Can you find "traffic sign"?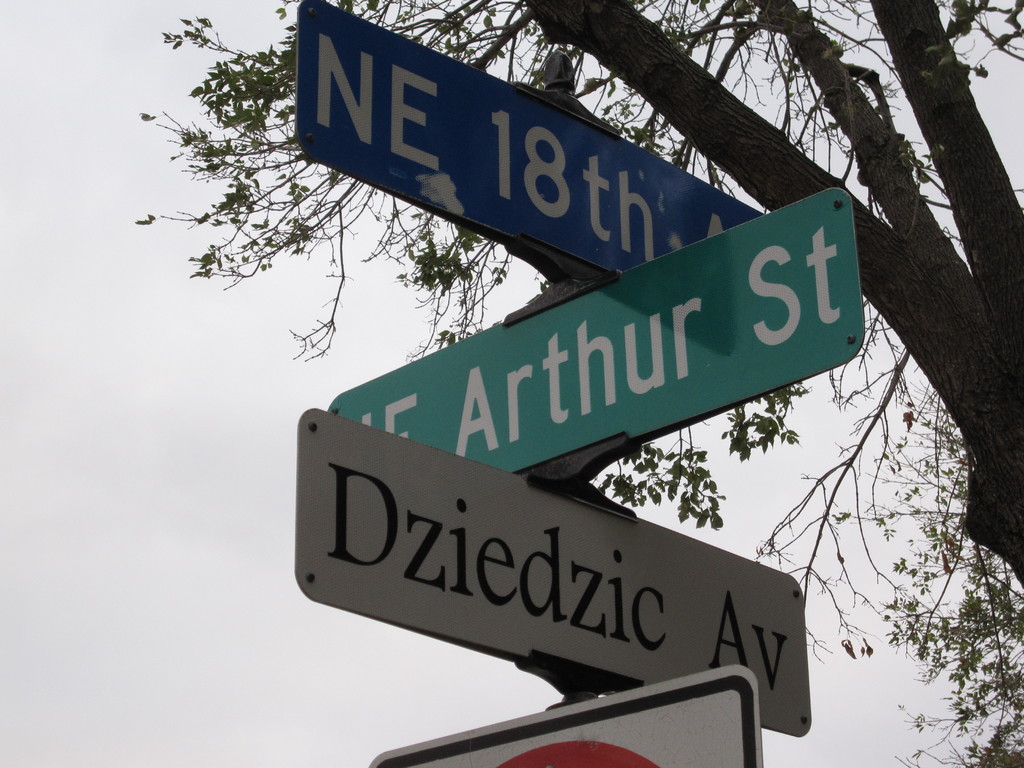
Yes, bounding box: <box>297,4,774,266</box>.
